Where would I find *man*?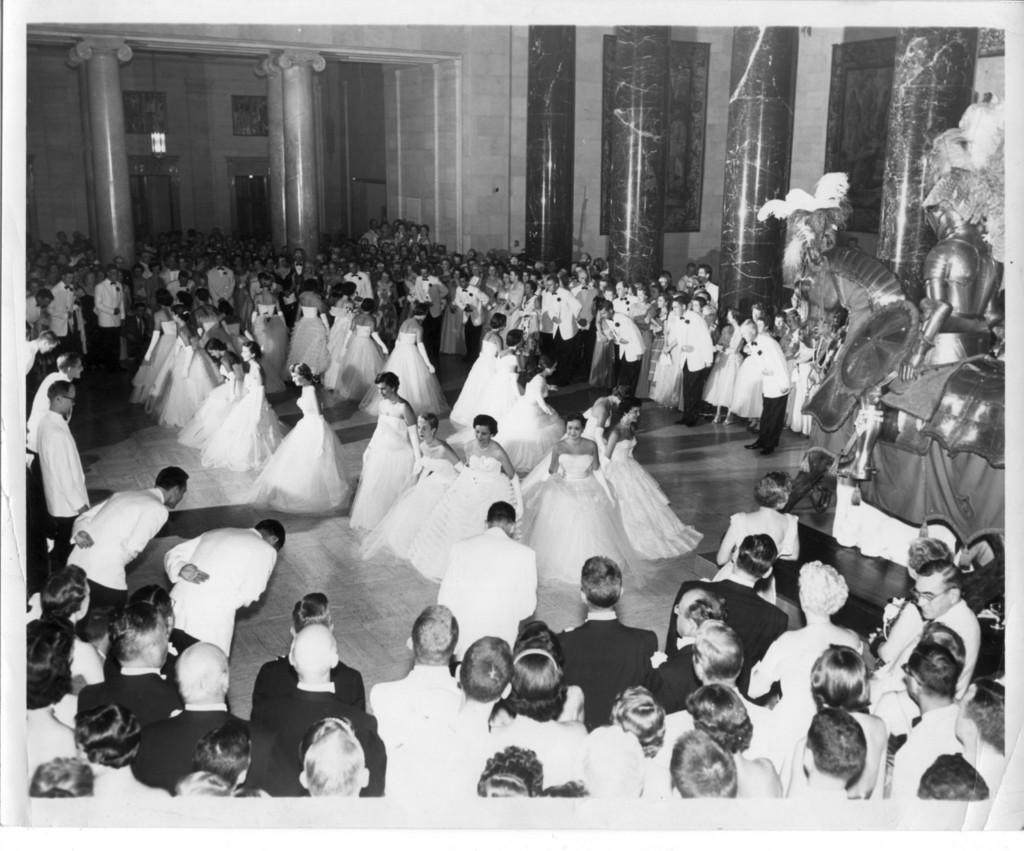
At 168,268,196,301.
